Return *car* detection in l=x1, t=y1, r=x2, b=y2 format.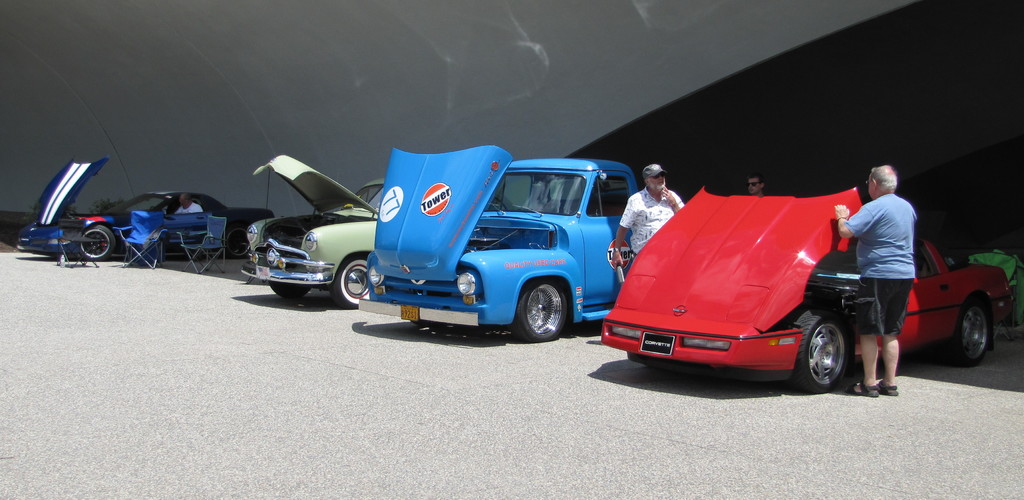
l=240, t=154, r=390, b=311.
